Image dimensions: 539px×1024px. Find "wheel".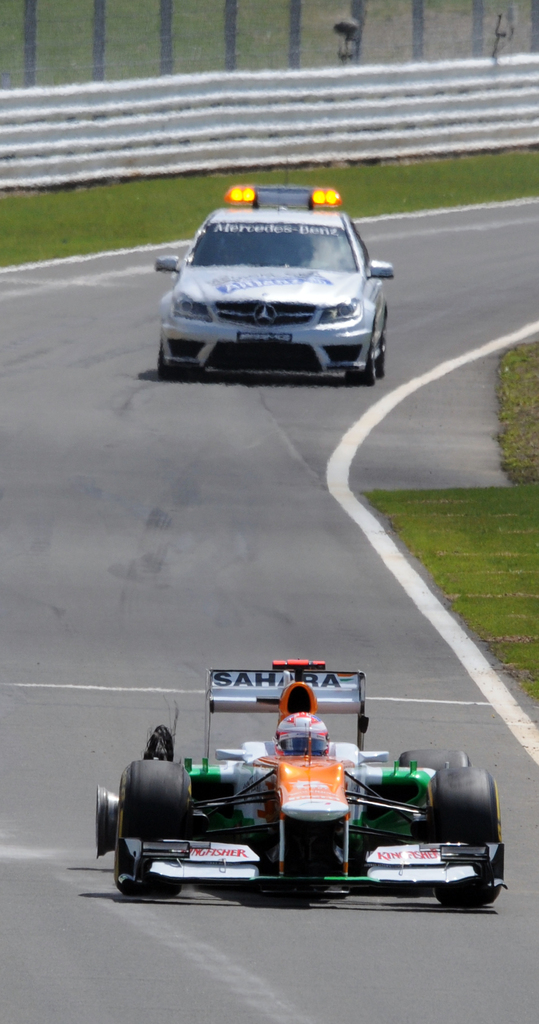
bbox=(433, 758, 502, 909).
